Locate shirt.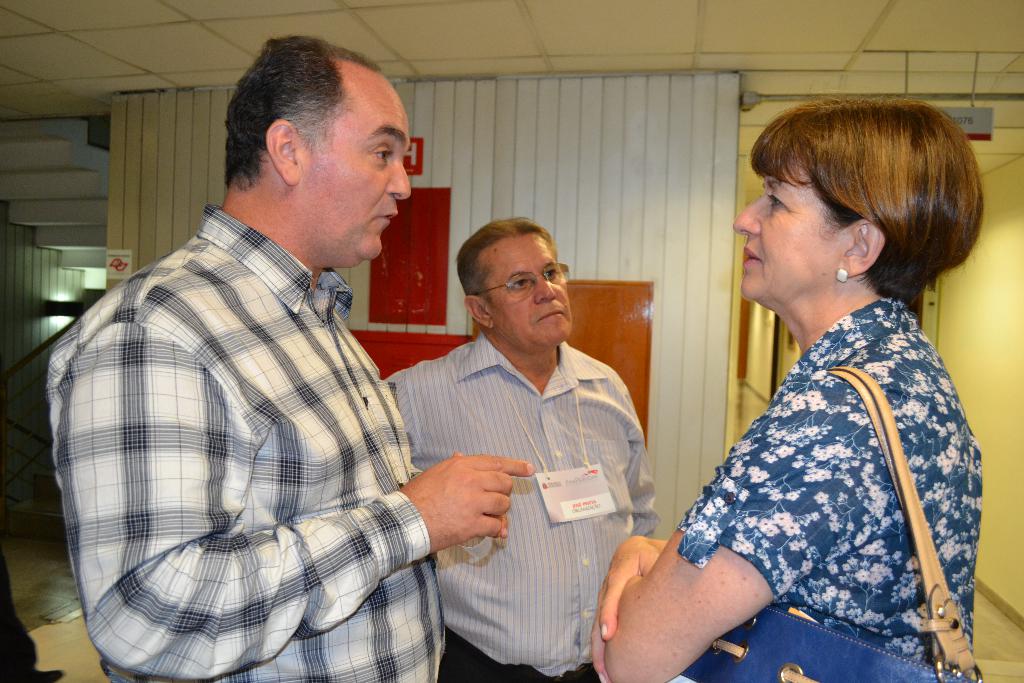
Bounding box: bbox(383, 332, 655, 672).
